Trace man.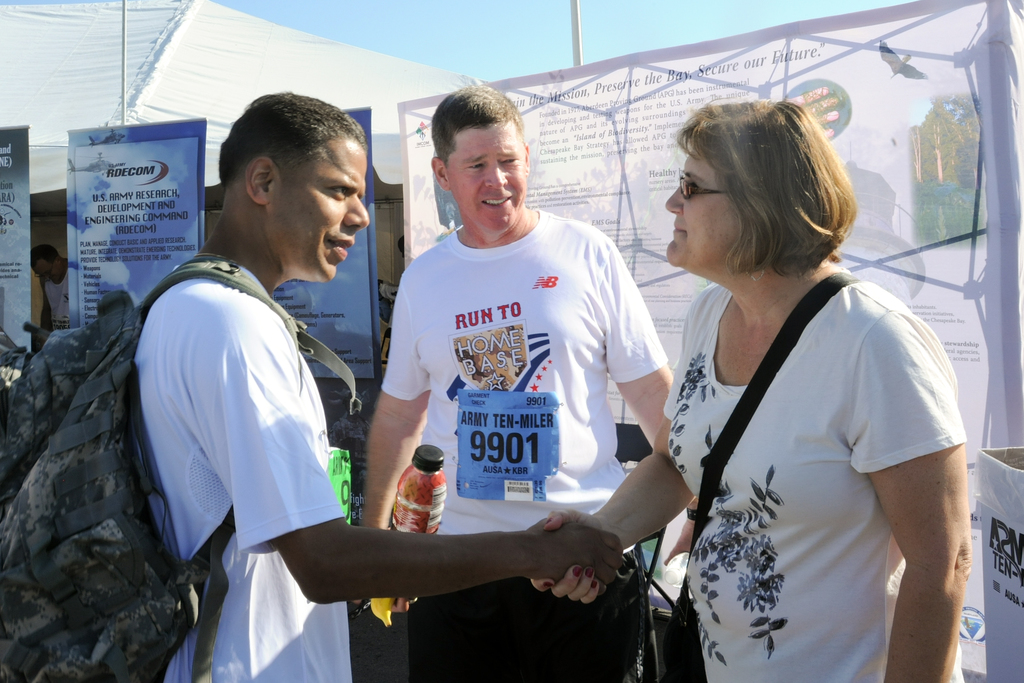
Traced to (left=22, top=242, right=76, bottom=347).
